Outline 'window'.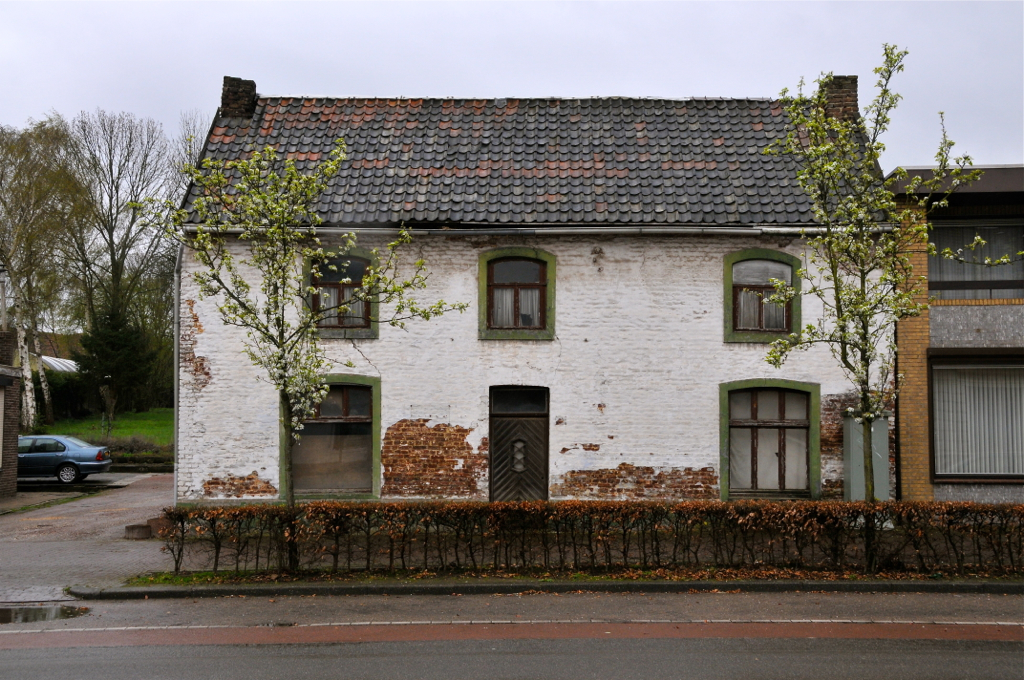
Outline: BBox(485, 252, 548, 337).
